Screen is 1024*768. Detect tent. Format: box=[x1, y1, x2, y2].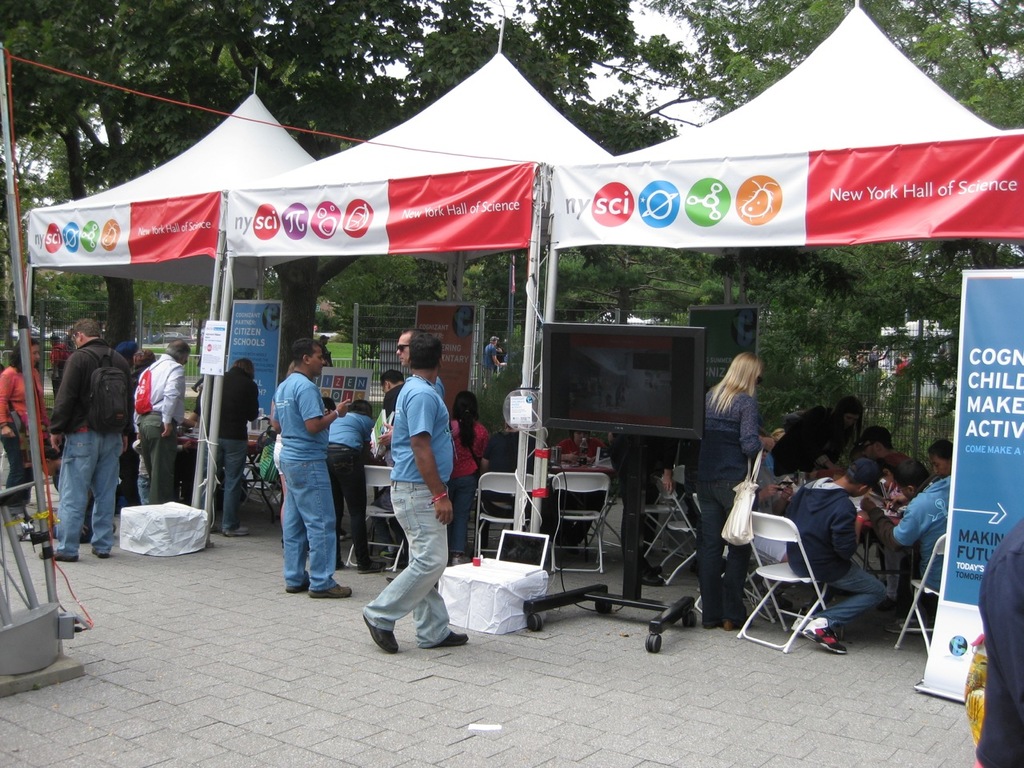
box=[518, 2, 1023, 544].
